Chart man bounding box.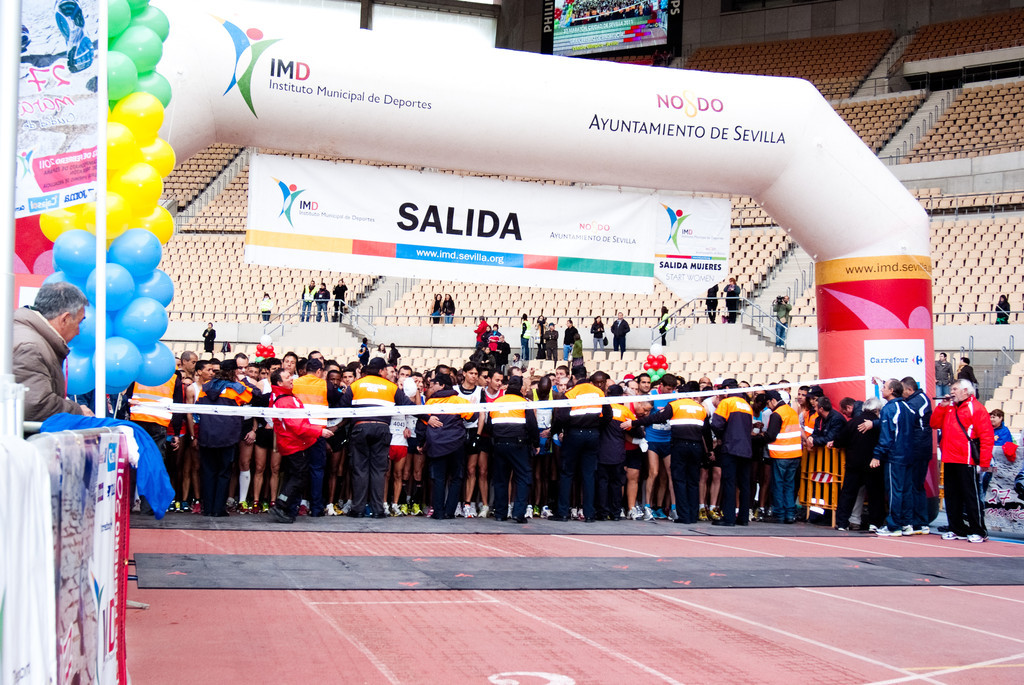
Charted: 924/382/991/549.
